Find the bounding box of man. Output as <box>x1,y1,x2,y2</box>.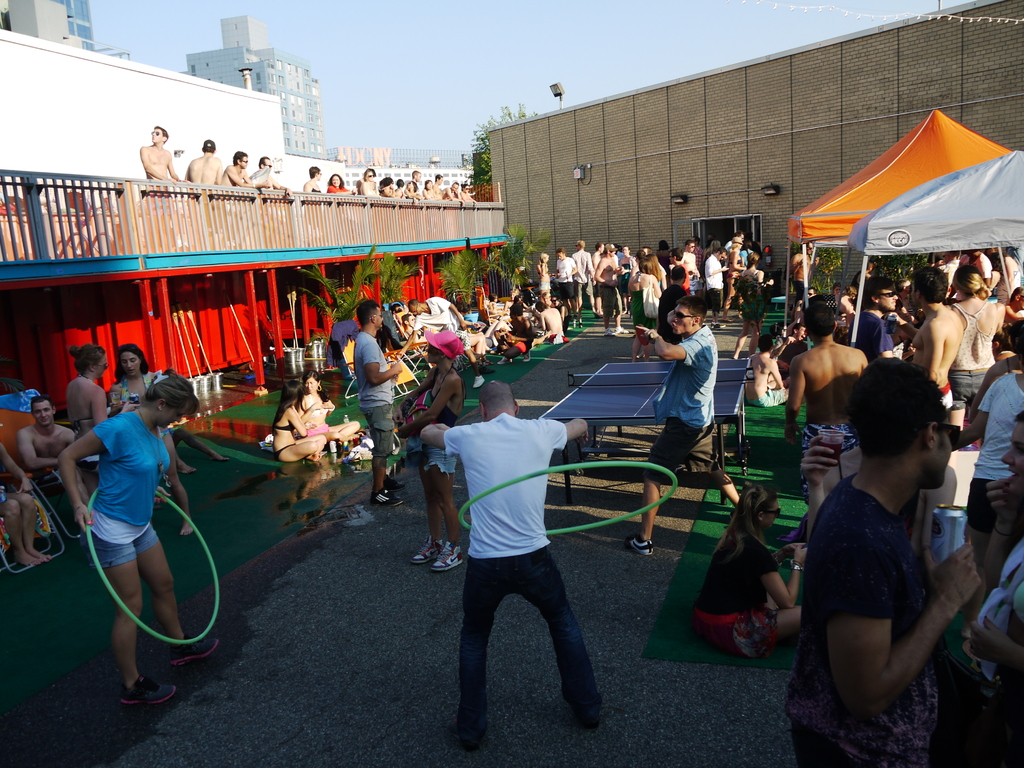
<box>570,236,595,316</box>.
